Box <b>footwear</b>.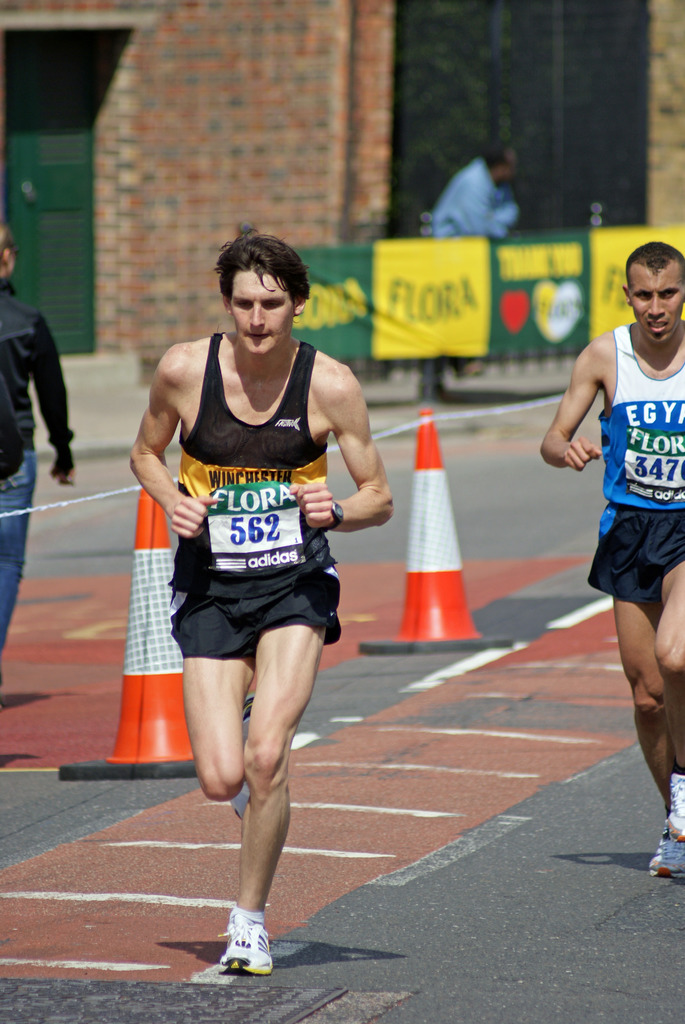
l=224, t=912, r=272, b=975.
